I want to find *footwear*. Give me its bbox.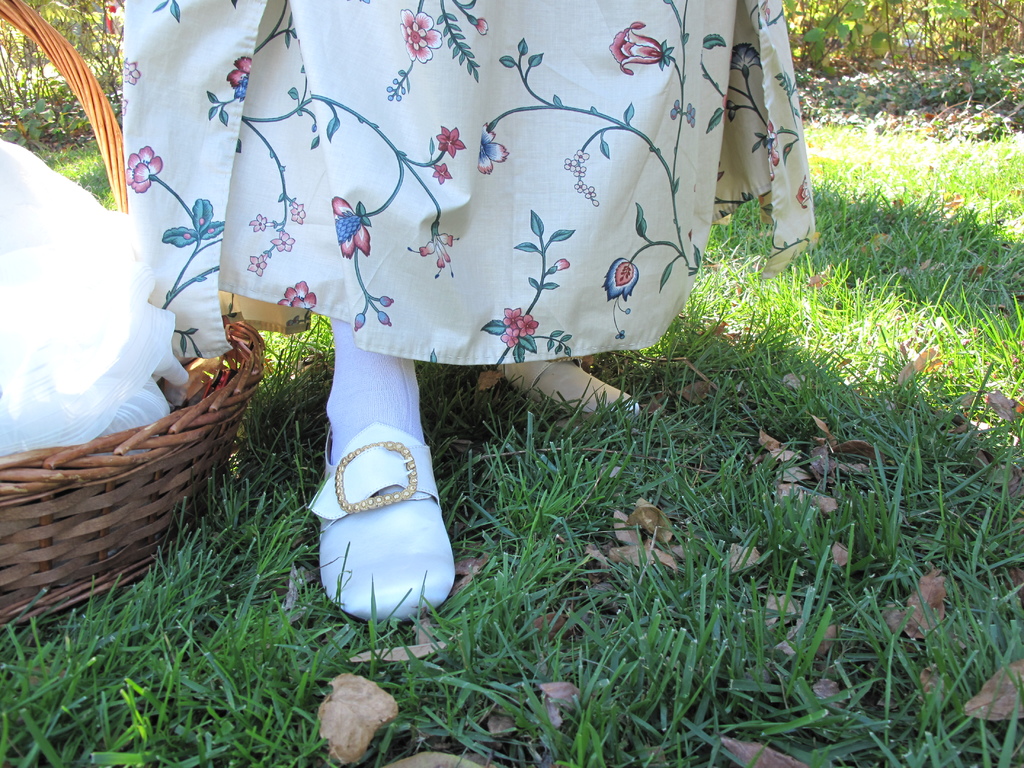
{"x1": 495, "y1": 351, "x2": 653, "y2": 425}.
